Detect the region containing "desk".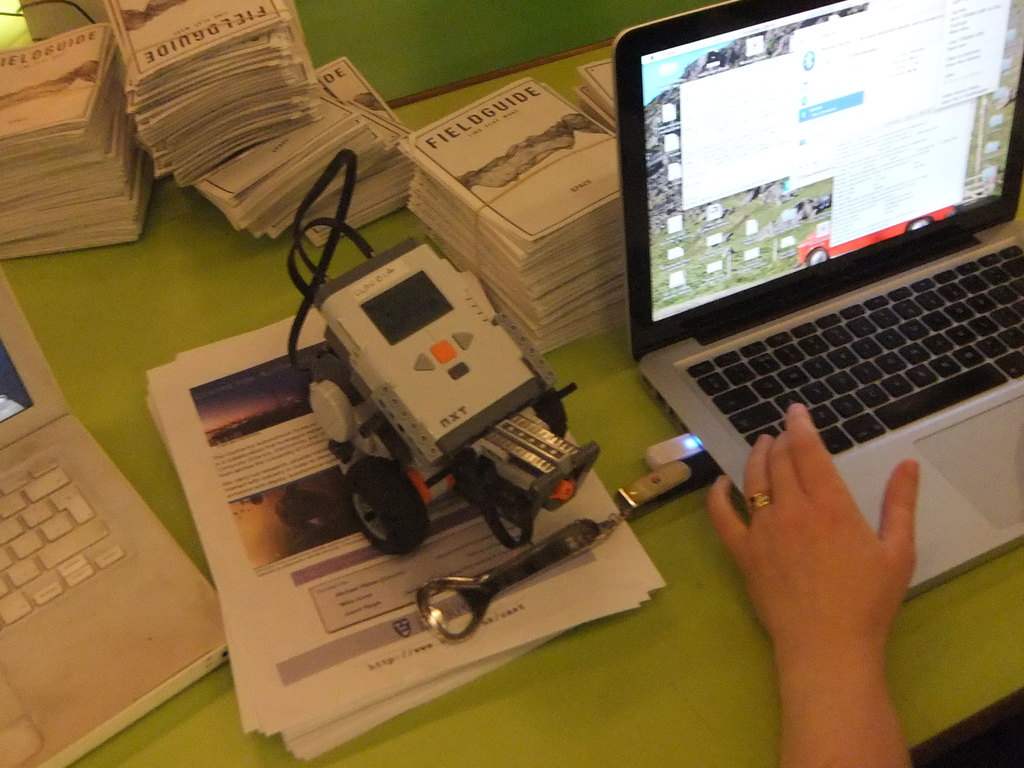
locate(0, 0, 1023, 767).
